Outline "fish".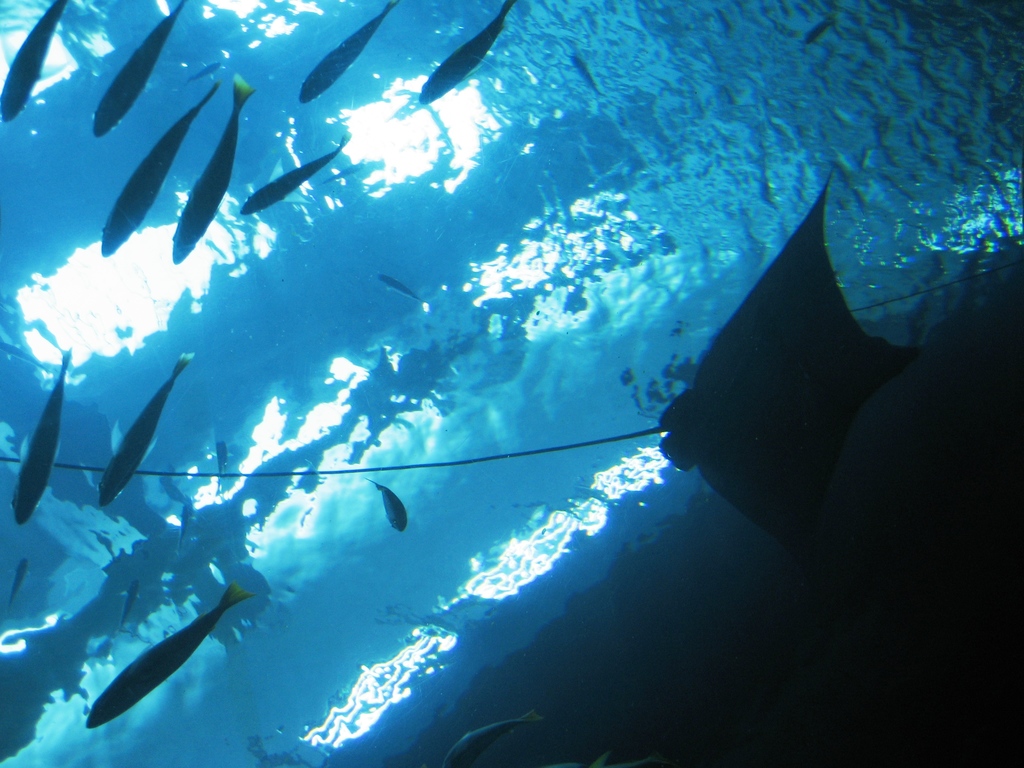
Outline: 205, 433, 223, 486.
